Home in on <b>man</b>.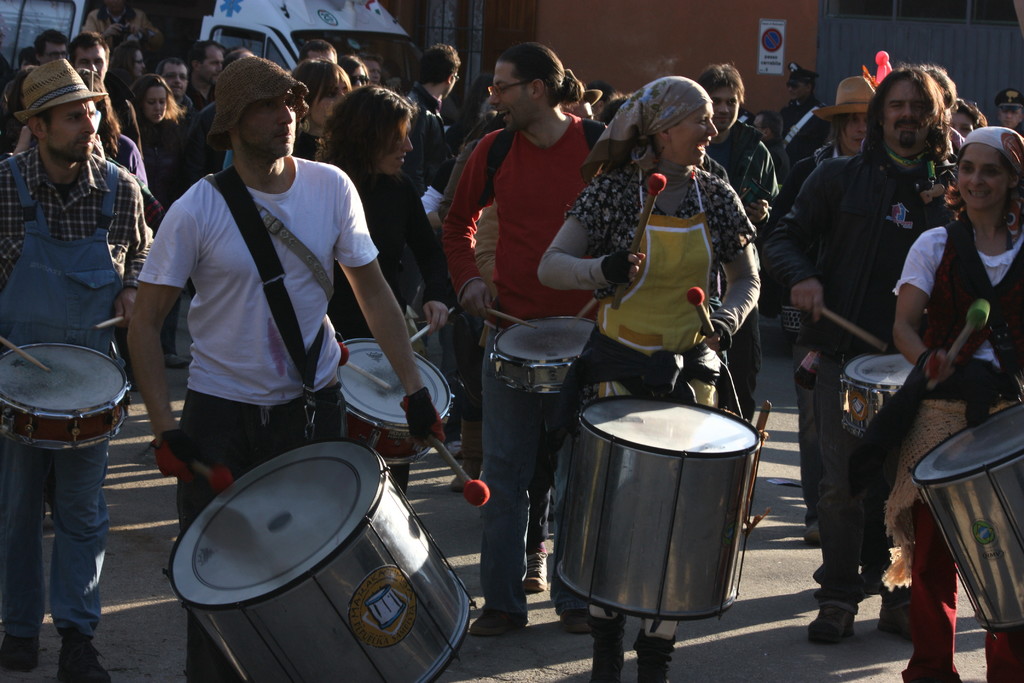
Homed in at [x1=438, y1=37, x2=619, y2=642].
